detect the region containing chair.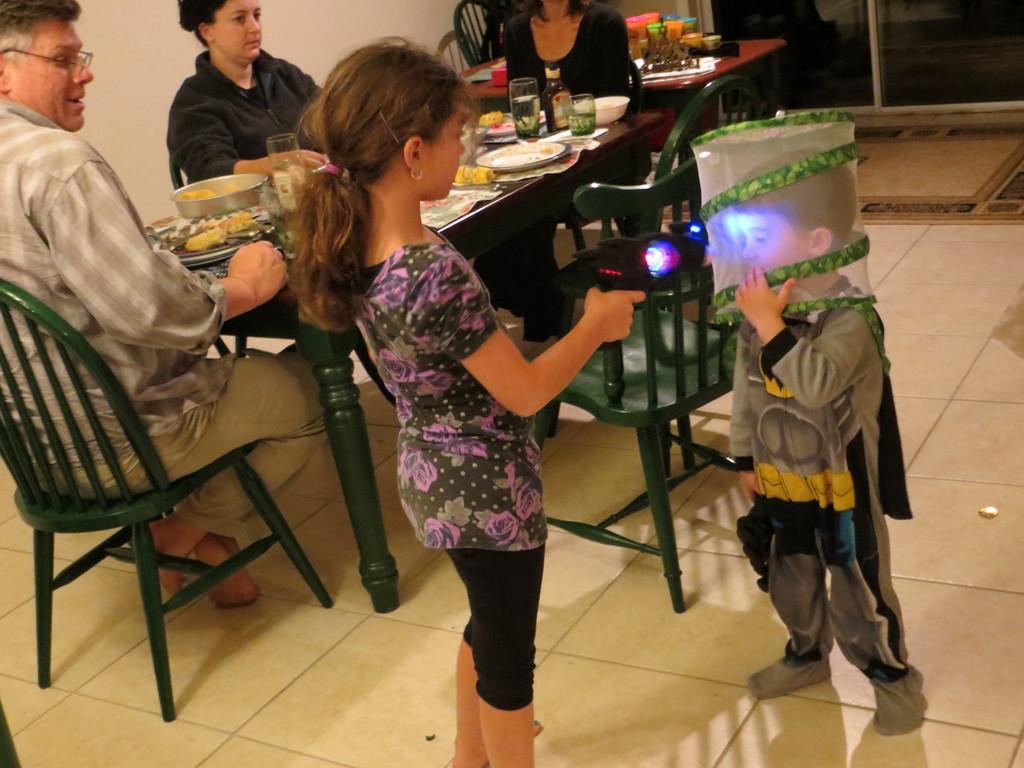
[526, 152, 756, 619].
